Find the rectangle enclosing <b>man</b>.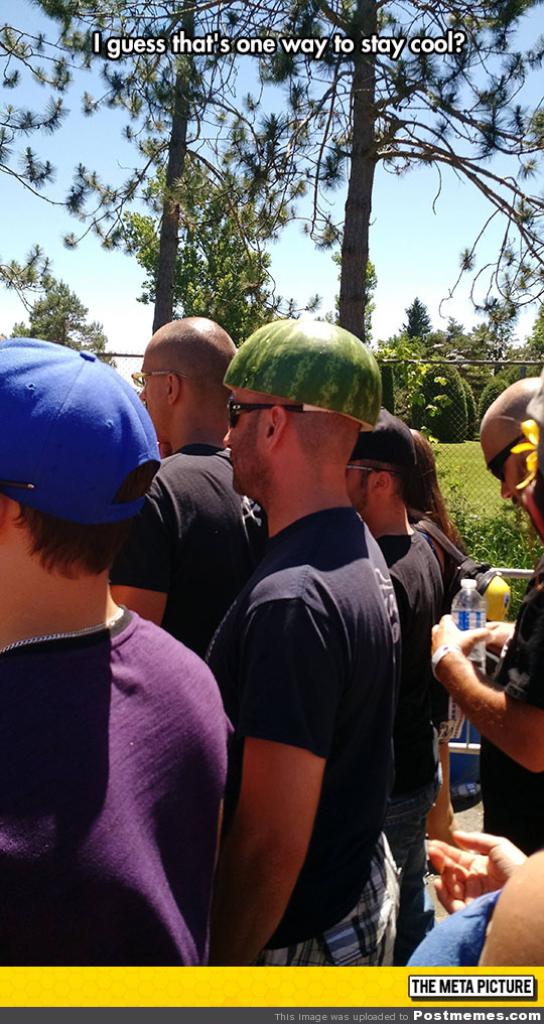
[left=109, top=314, right=272, bottom=663].
